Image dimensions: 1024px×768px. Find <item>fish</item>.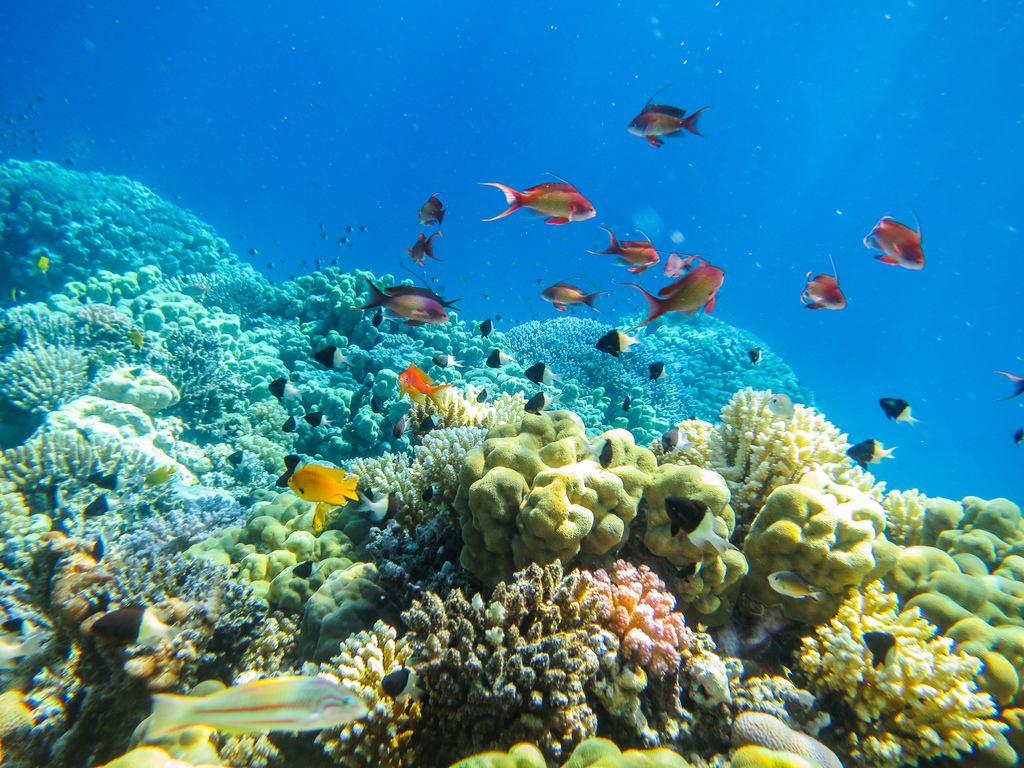
bbox=(796, 250, 847, 315).
